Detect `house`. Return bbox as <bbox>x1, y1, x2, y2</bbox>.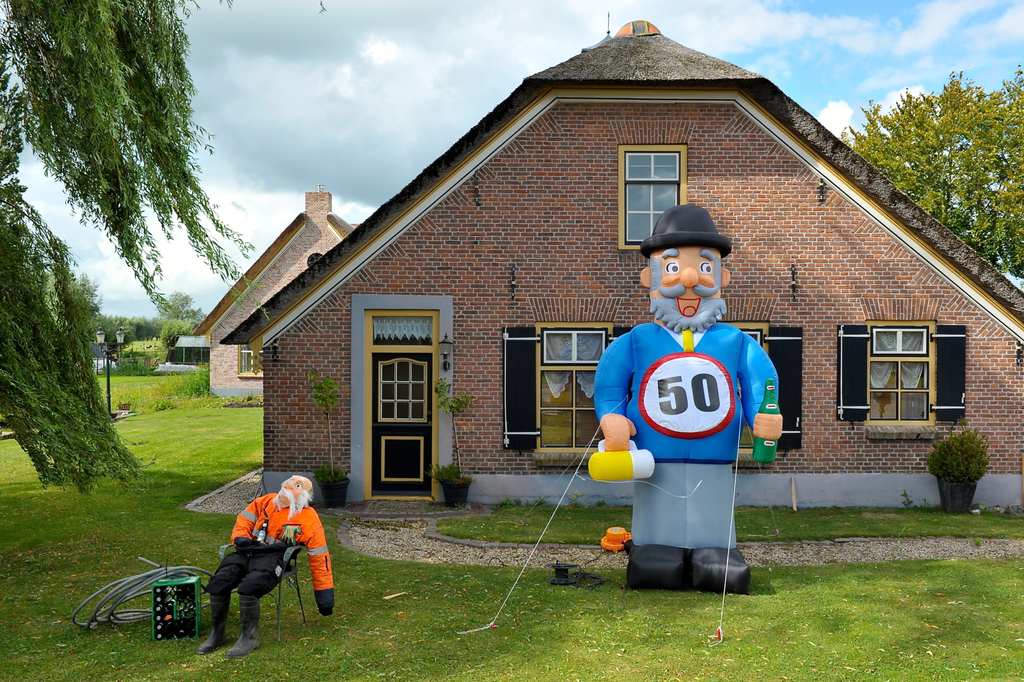
<bbox>165, 333, 207, 369</bbox>.
